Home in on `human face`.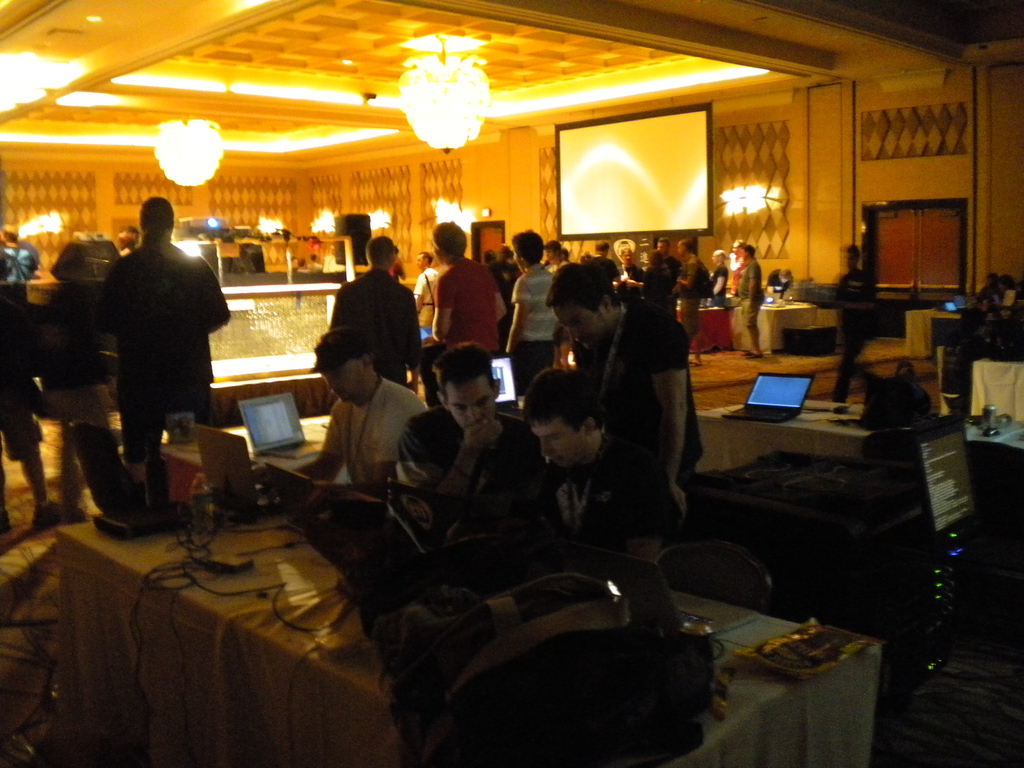
Homed in at BBox(739, 252, 748, 257).
